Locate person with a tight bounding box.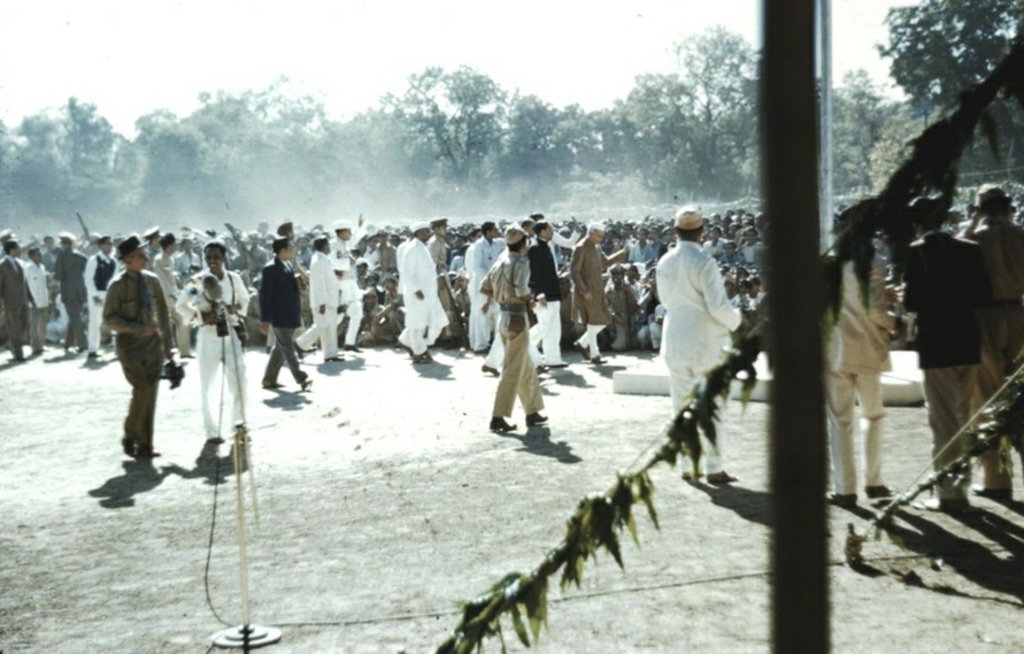
309,230,344,366.
